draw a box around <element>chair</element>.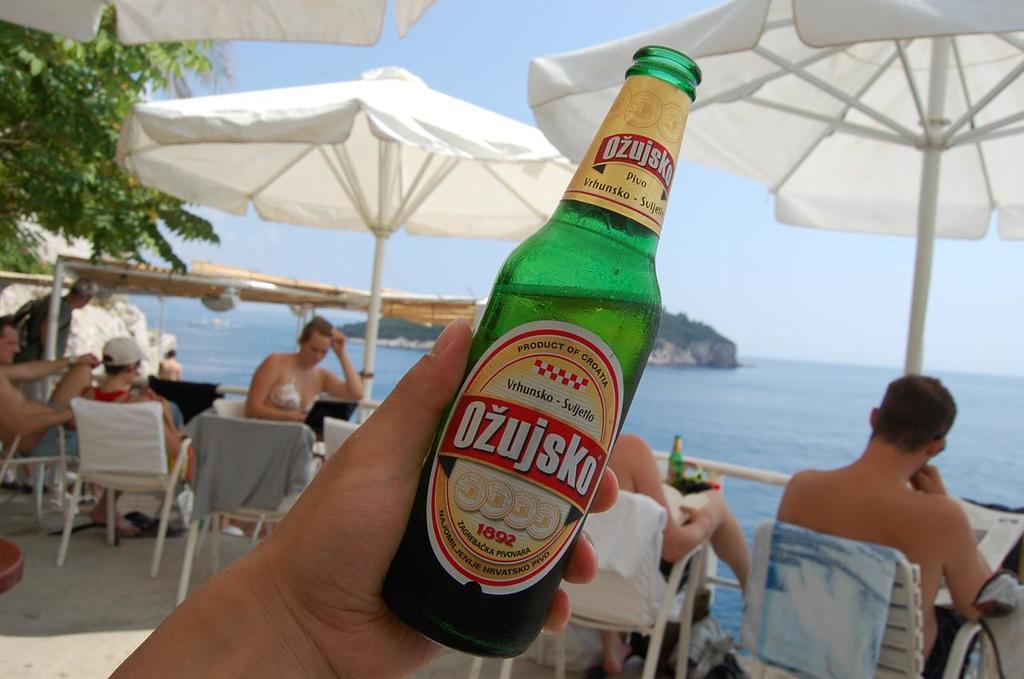
[left=0, top=424, right=82, bottom=523].
